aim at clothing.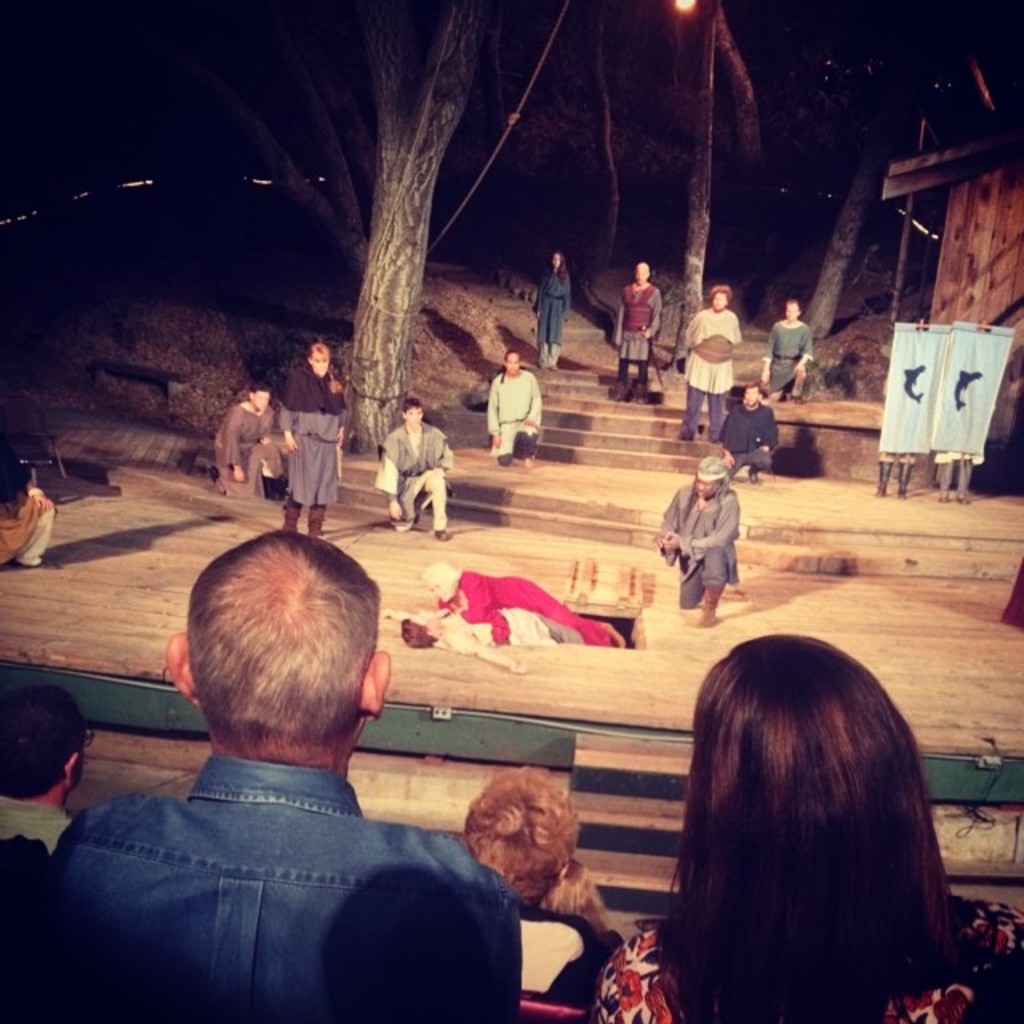
Aimed at pyautogui.locateOnScreen(517, 902, 594, 1003).
